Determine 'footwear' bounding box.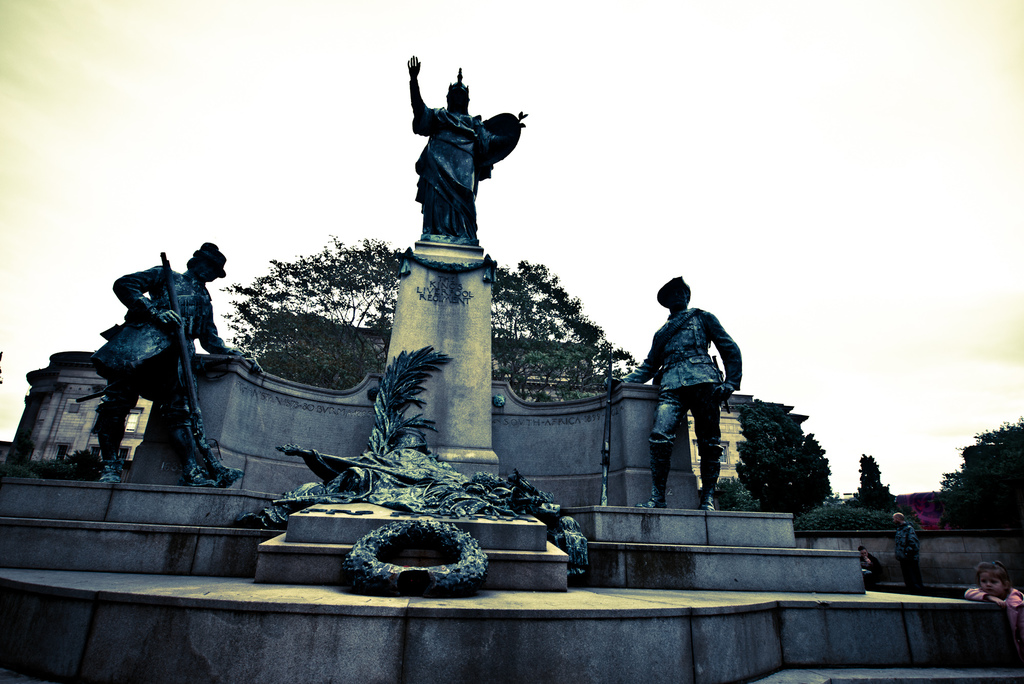
Determined: Rect(184, 452, 237, 494).
